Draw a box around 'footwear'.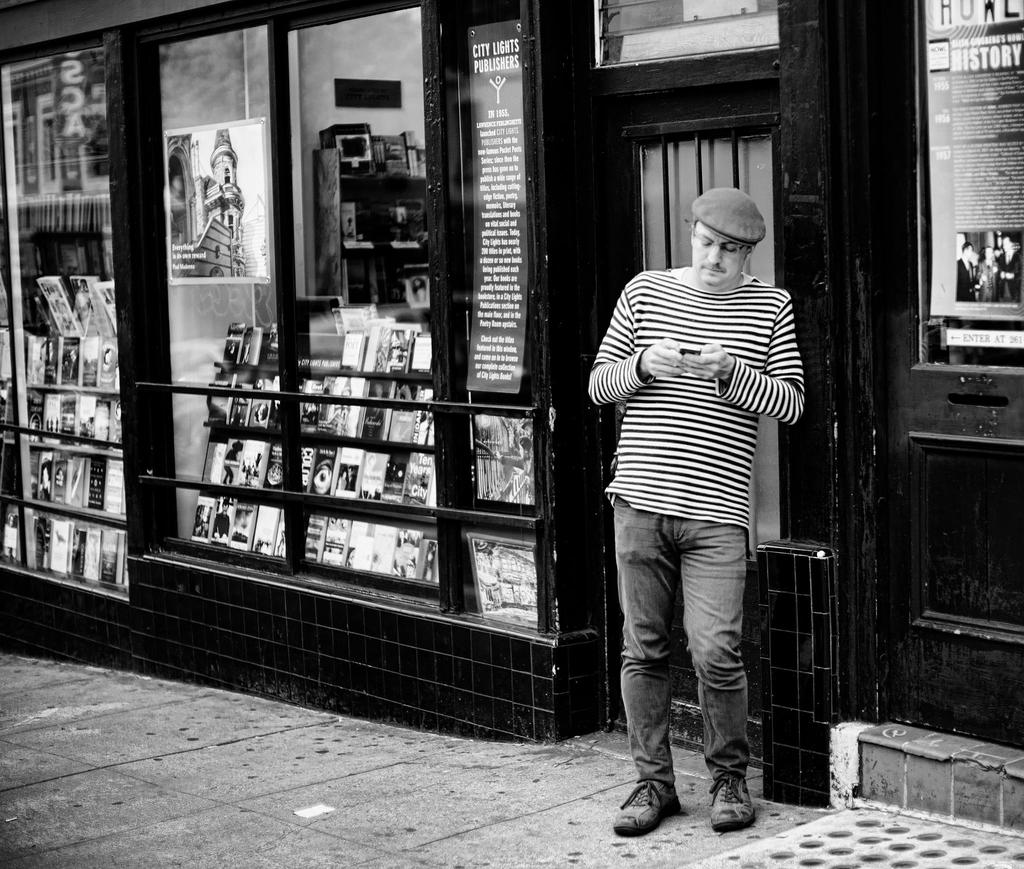
(710, 777, 755, 827).
